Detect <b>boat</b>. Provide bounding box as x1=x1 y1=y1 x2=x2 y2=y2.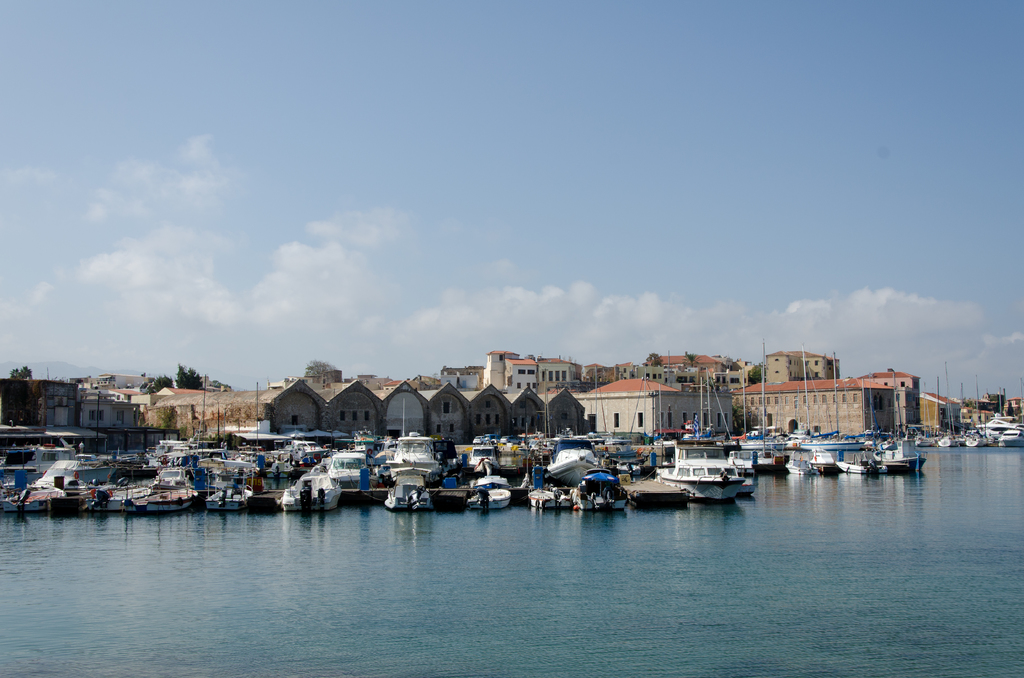
x1=1000 y1=424 x2=1023 y2=444.
